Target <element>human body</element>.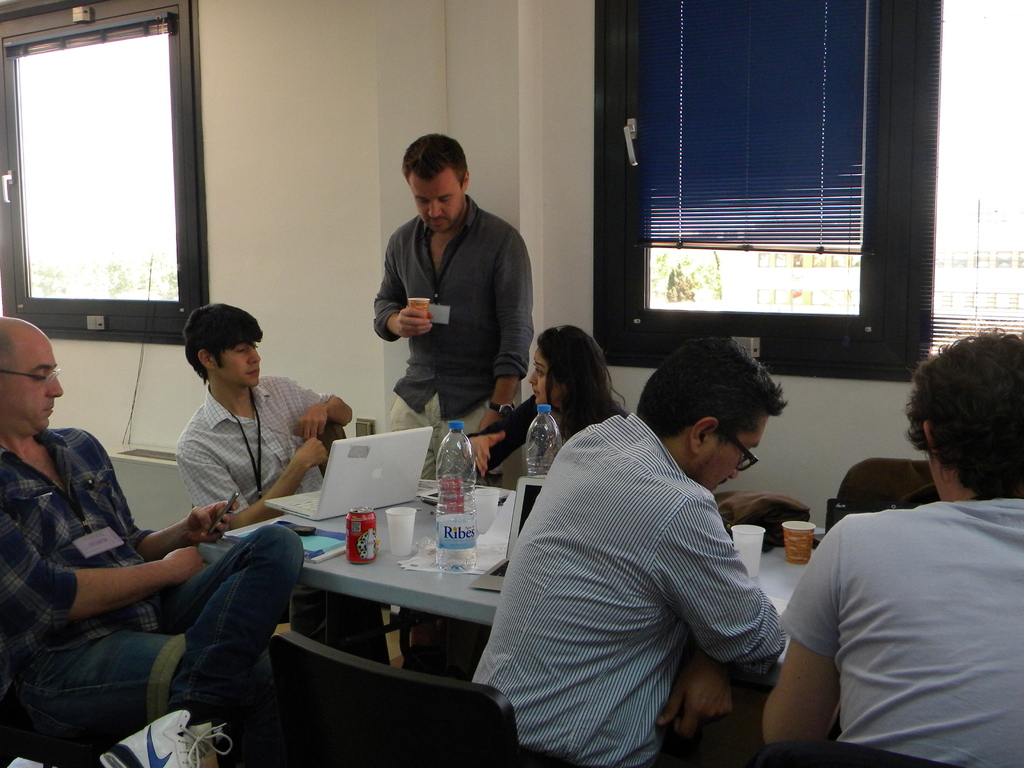
Target region: locate(463, 326, 616, 472).
